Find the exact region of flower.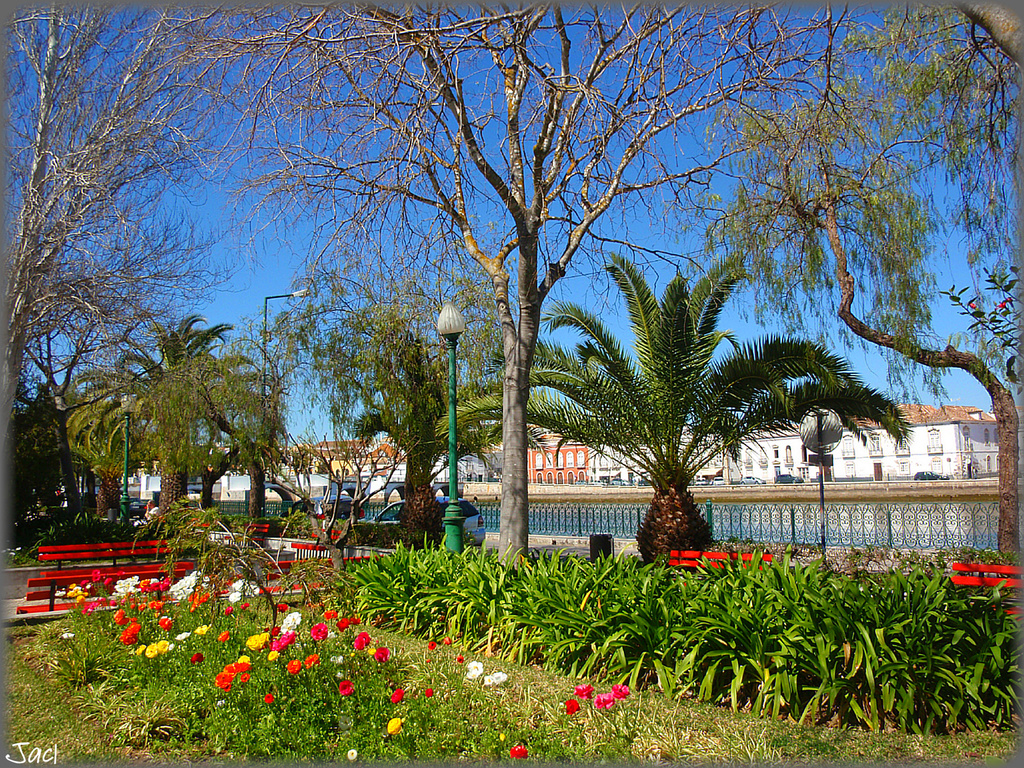
Exact region: 310, 617, 328, 639.
